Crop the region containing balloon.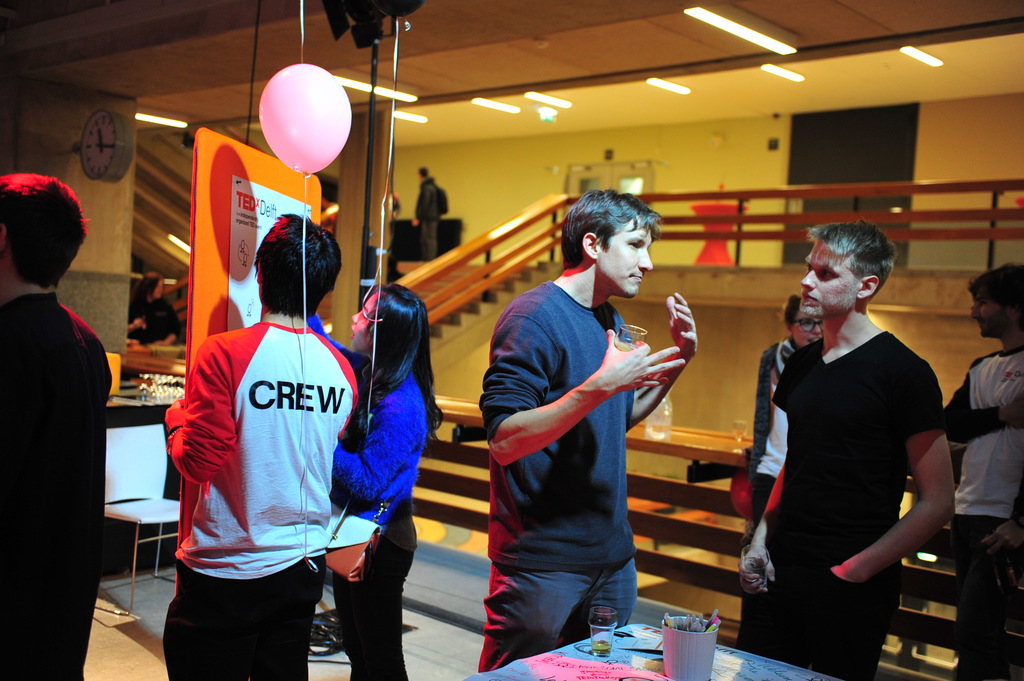
Crop region: <bbox>257, 61, 353, 176</bbox>.
